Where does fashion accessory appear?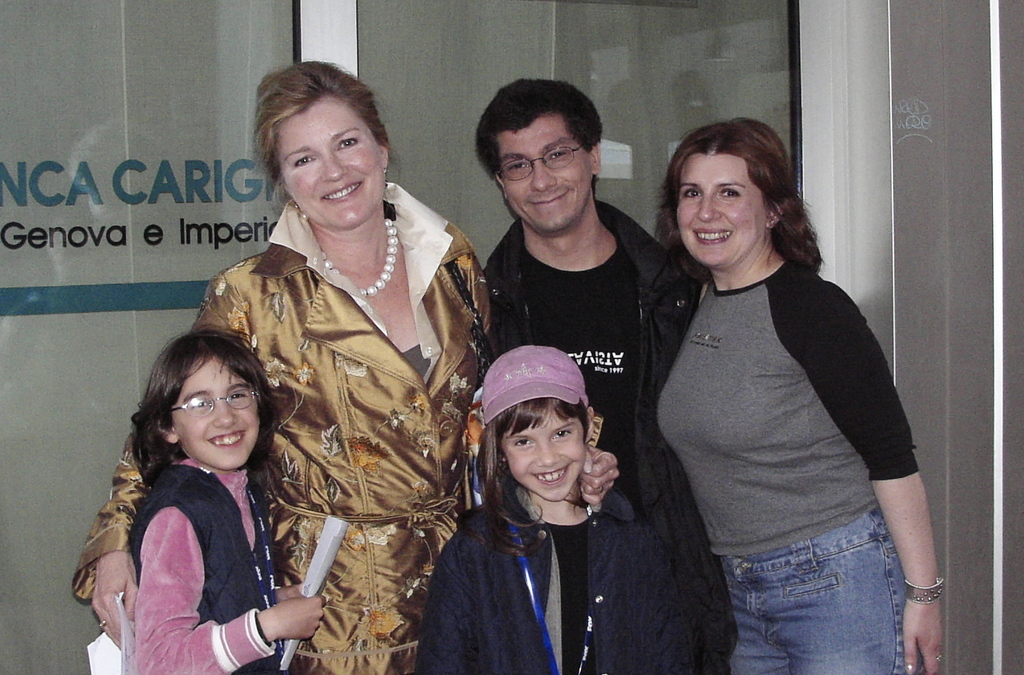
Appears at select_region(292, 202, 301, 218).
